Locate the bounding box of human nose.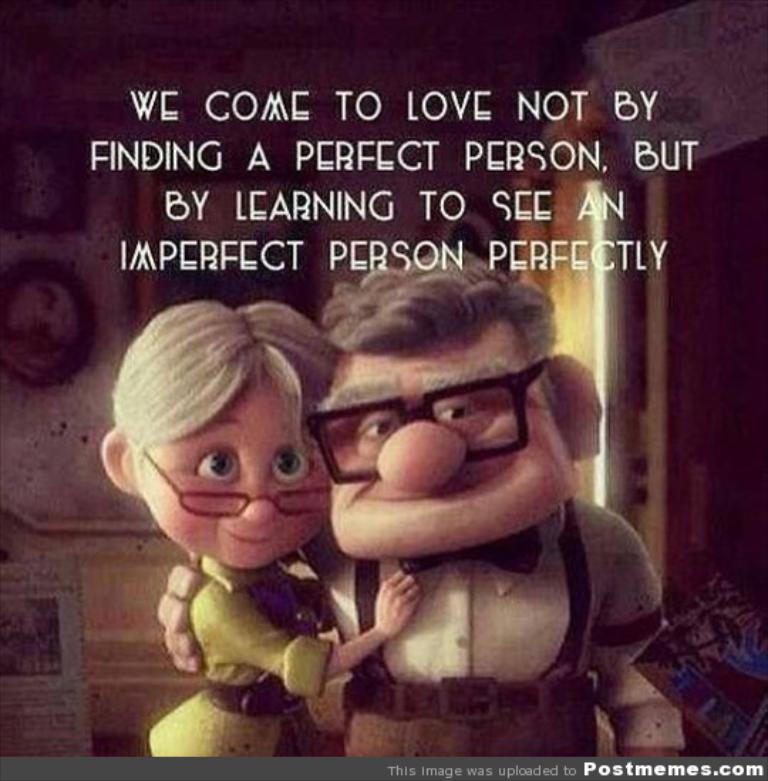
Bounding box: {"x1": 373, "y1": 420, "x2": 464, "y2": 488}.
